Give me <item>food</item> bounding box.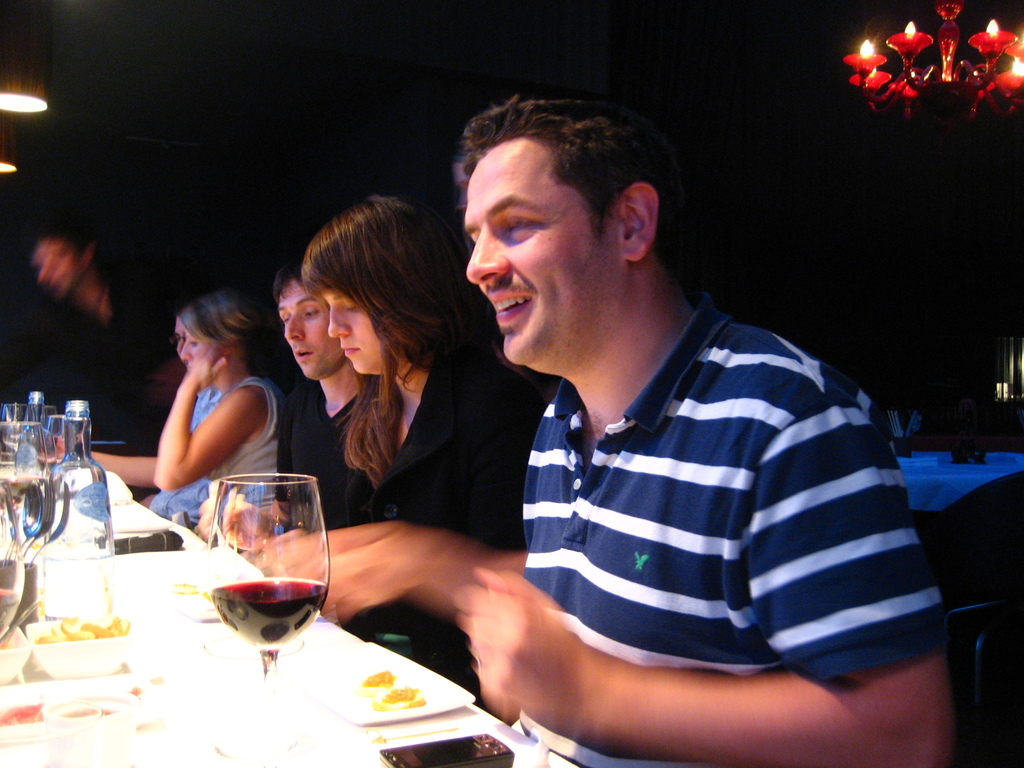
box(373, 680, 436, 715).
